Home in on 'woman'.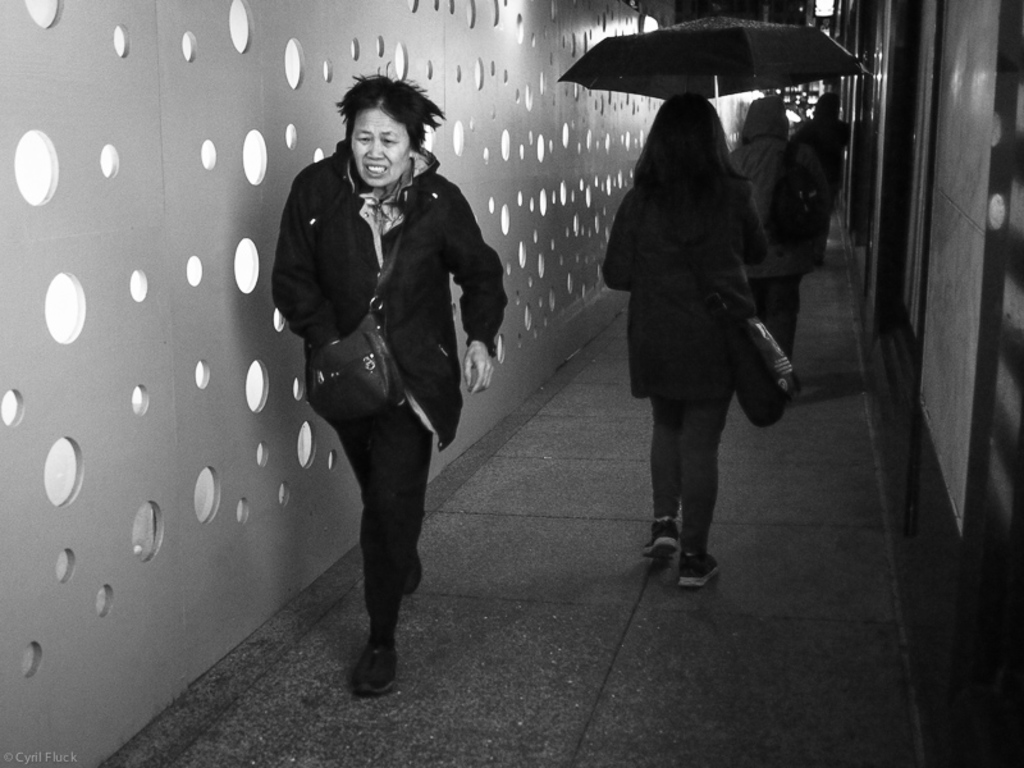
Homed in at left=792, top=79, right=856, bottom=275.
